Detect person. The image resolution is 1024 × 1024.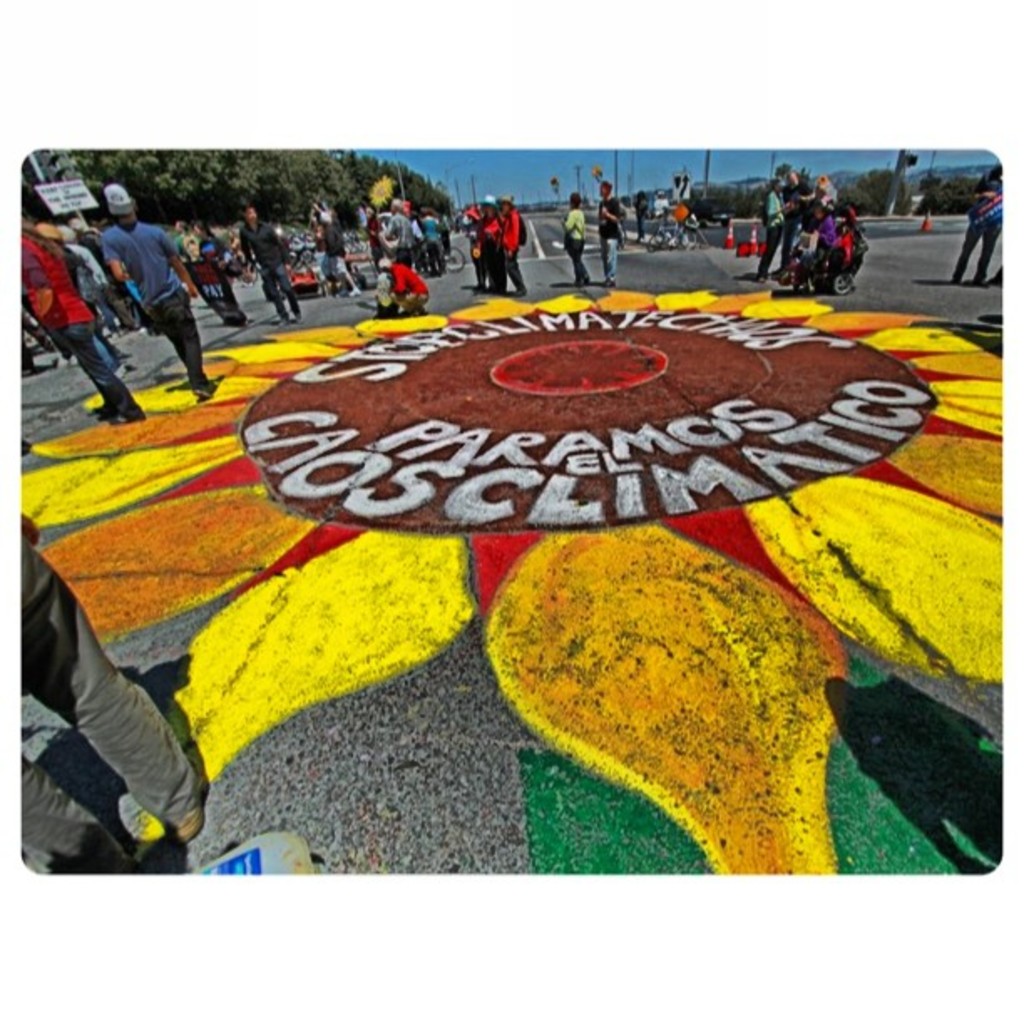
[562,191,601,293].
